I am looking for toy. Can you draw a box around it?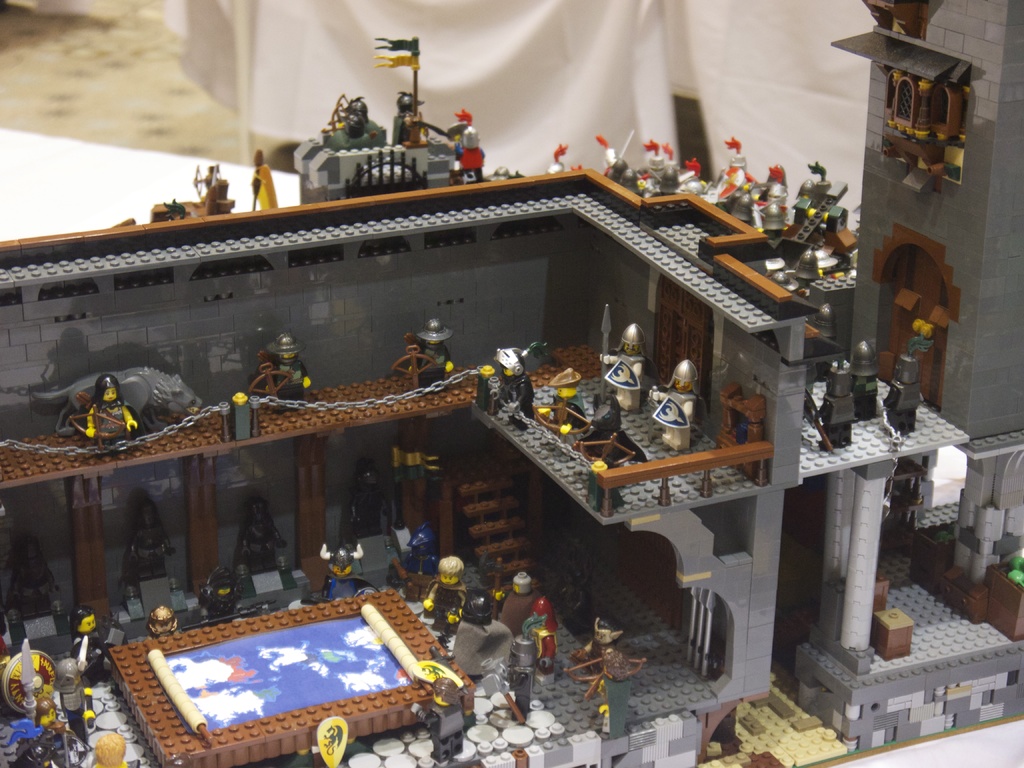
Sure, the bounding box is 650:360:697:450.
